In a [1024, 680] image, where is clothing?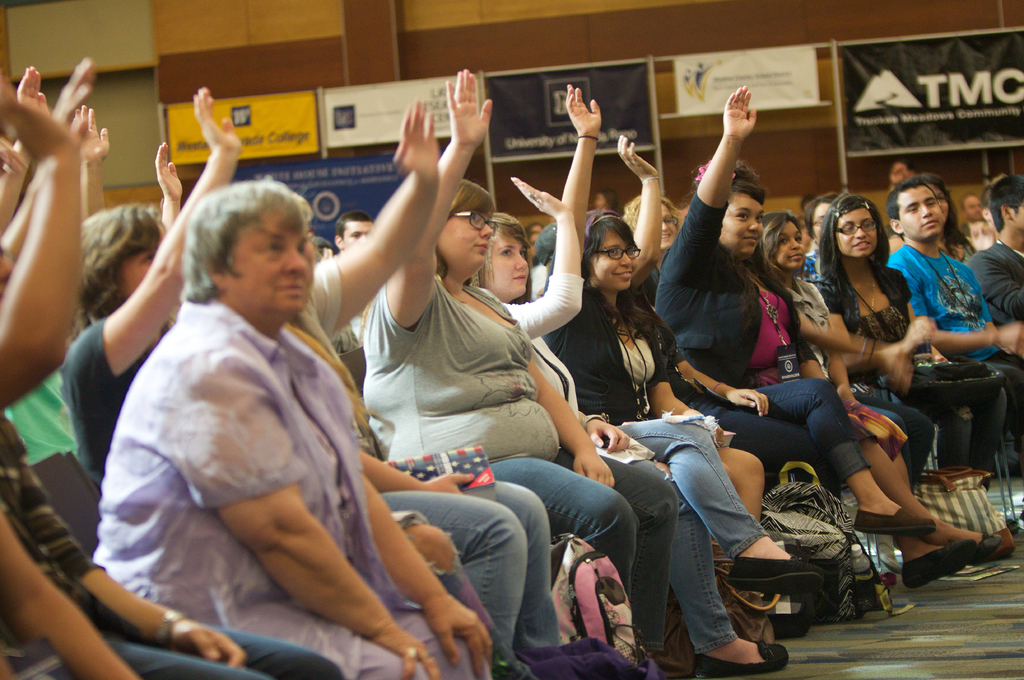
357,283,697,661.
